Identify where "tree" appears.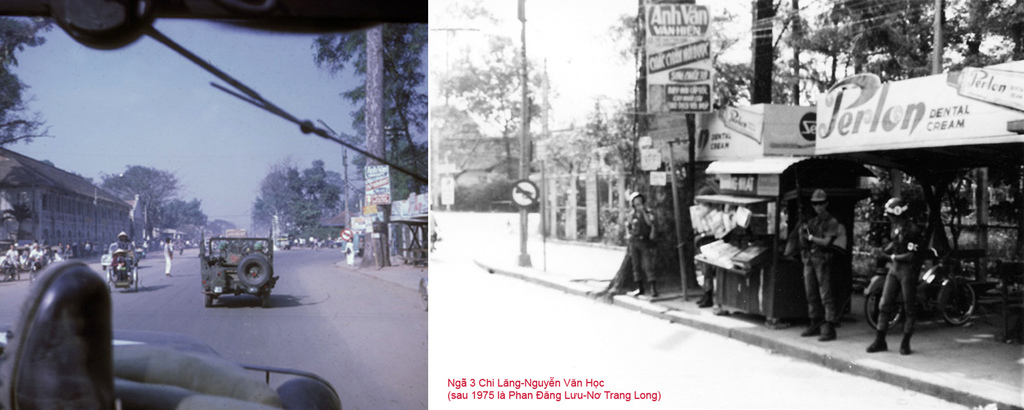
Appears at box(0, 17, 60, 158).
